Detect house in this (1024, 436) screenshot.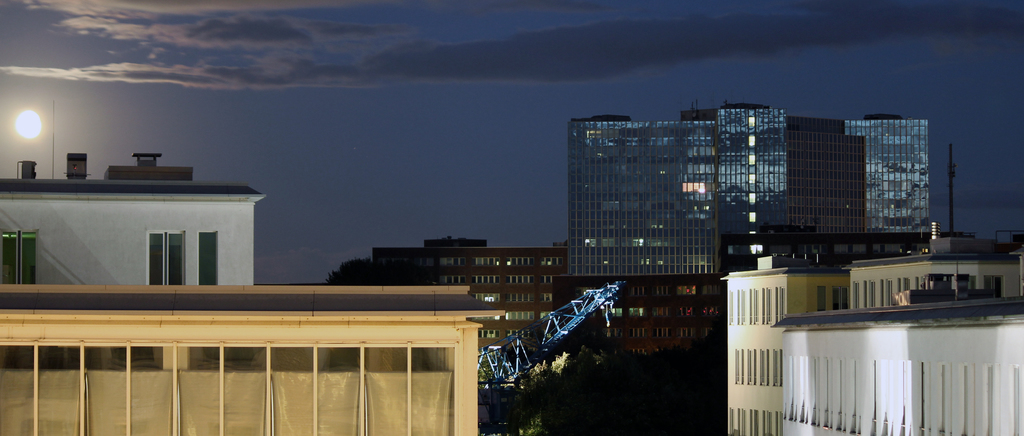
Detection: {"left": 0, "top": 253, "right": 567, "bottom": 423}.
